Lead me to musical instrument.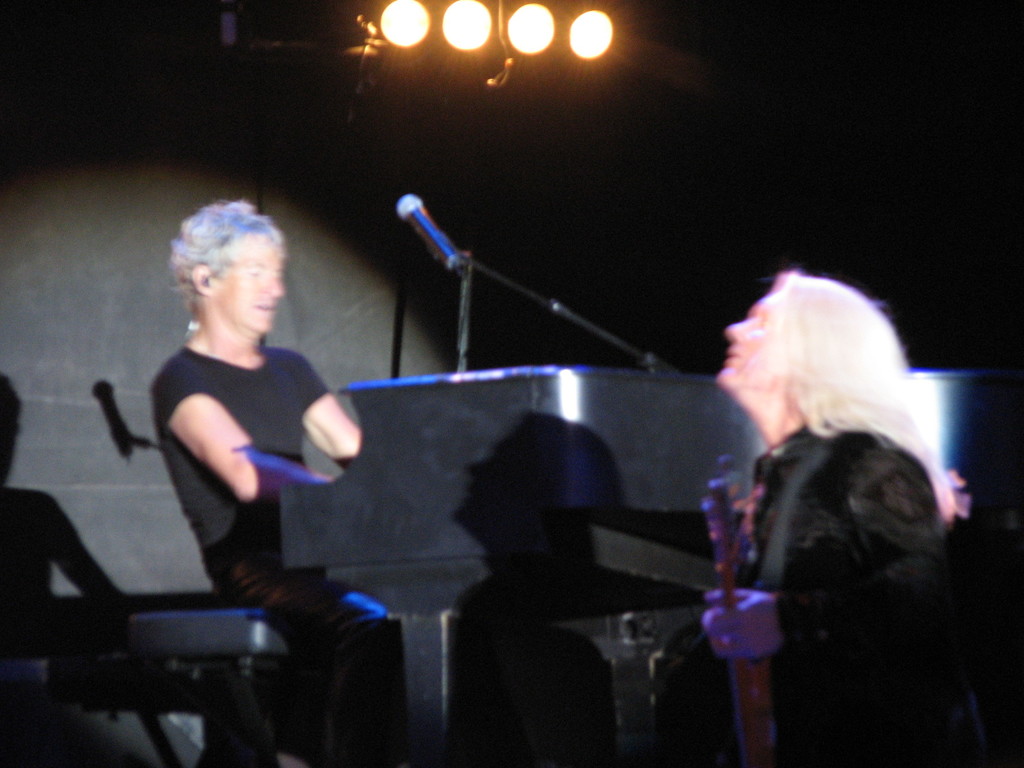
Lead to BBox(276, 361, 1023, 767).
